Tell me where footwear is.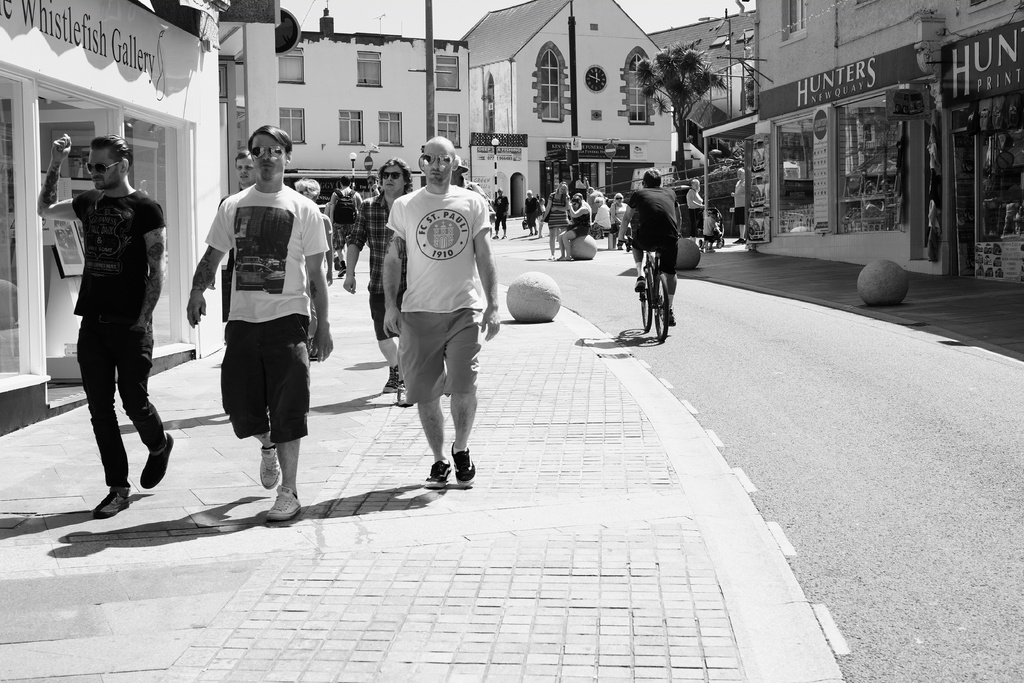
footwear is at 500,236,506,240.
